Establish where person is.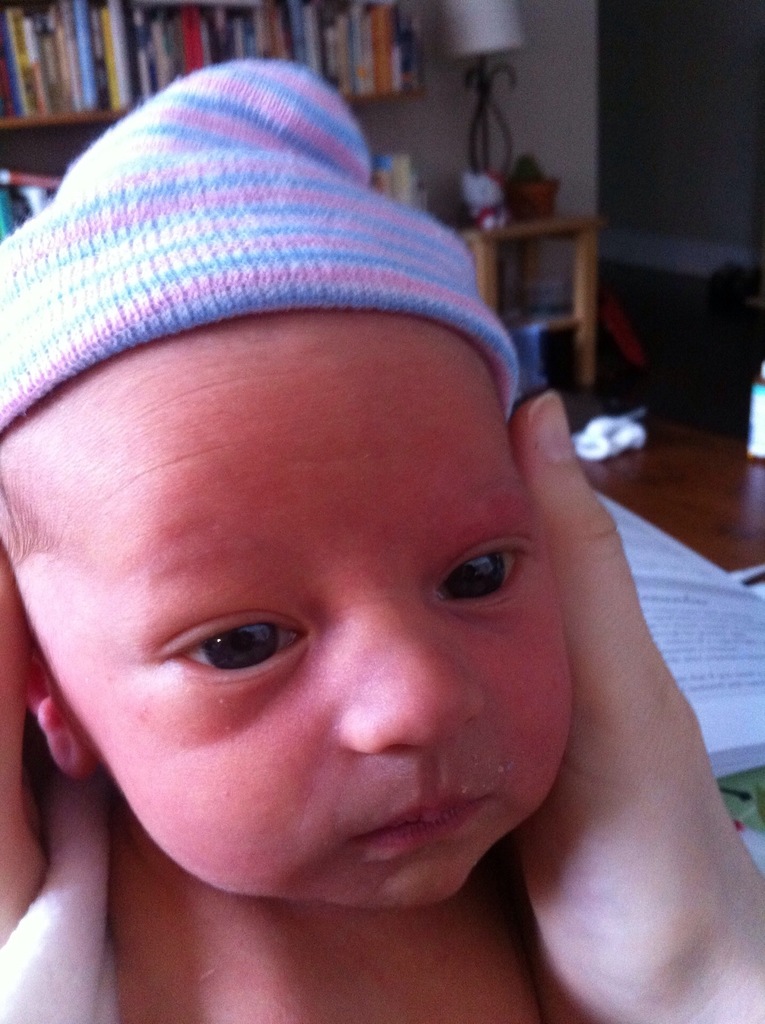
Established at (left=0, top=70, right=670, bottom=1023).
